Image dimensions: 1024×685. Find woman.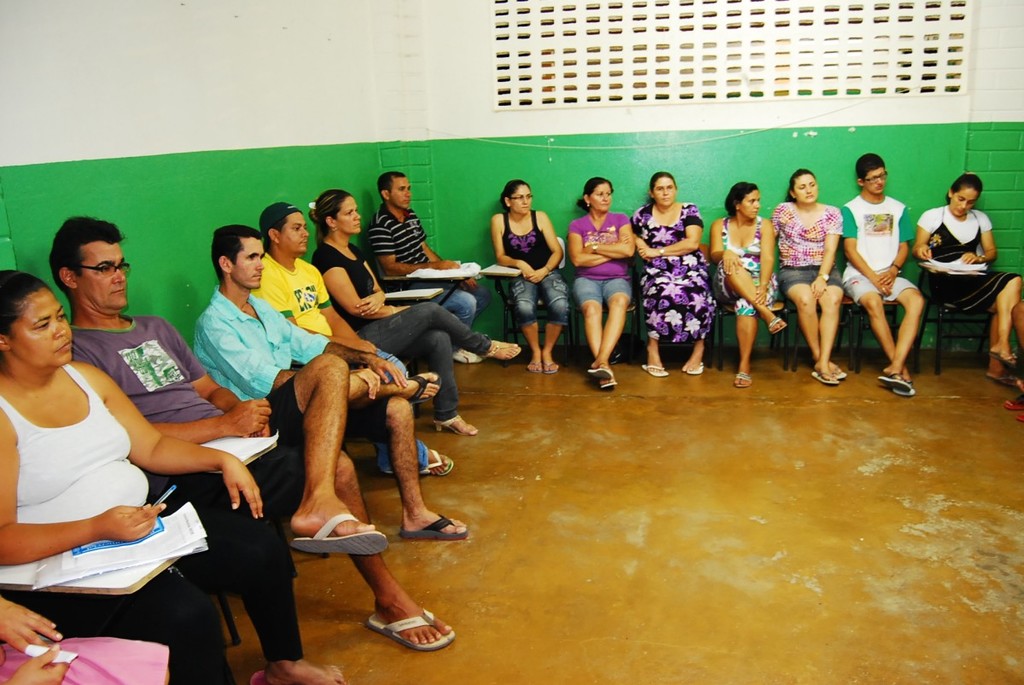
765/169/850/399.
